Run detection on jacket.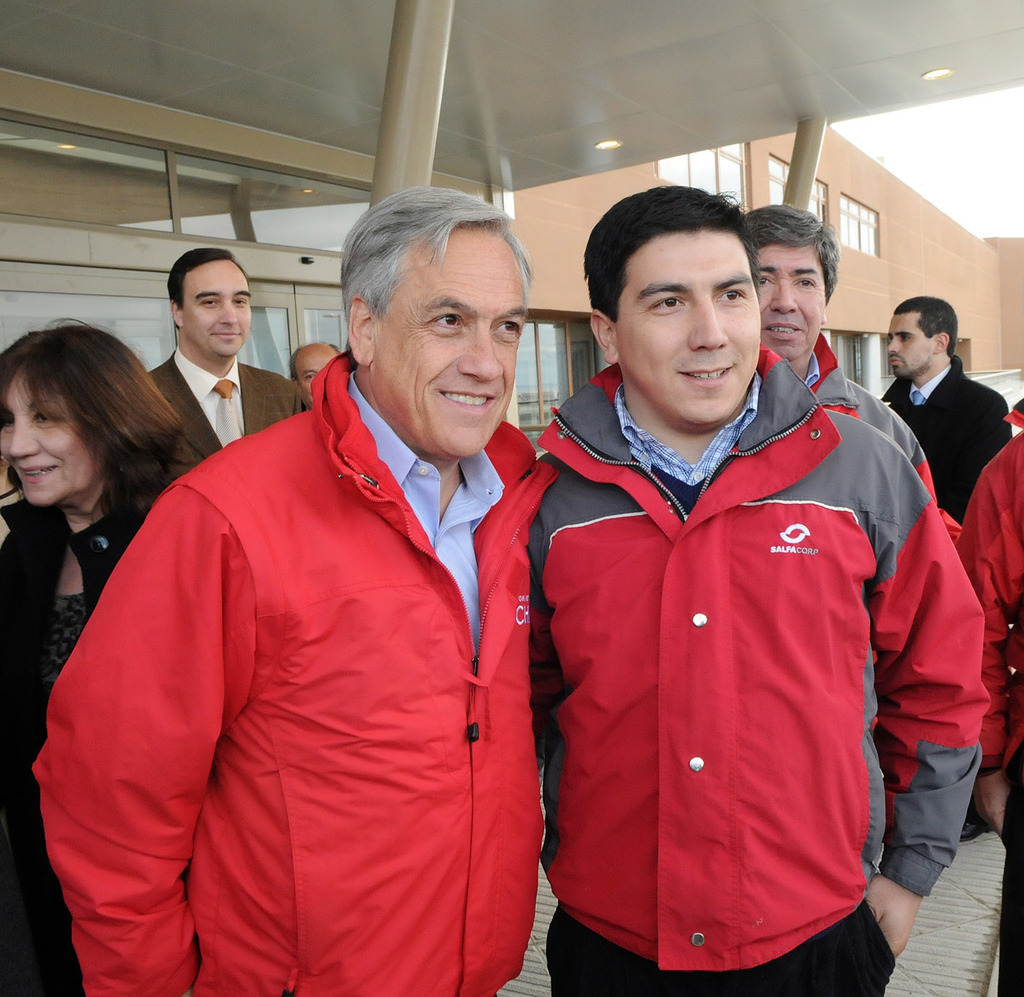
Result: (x1=32, y1=355, x2=557, y2=996).
